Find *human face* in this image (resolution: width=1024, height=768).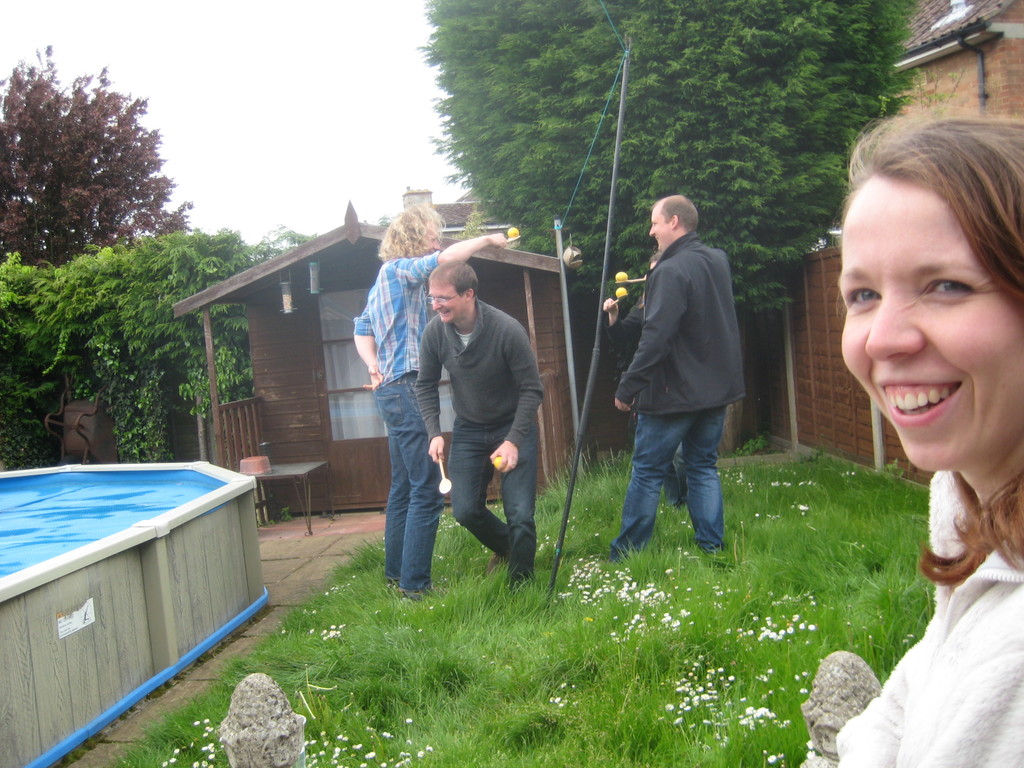
bbox(425, 273, 458, 317).
